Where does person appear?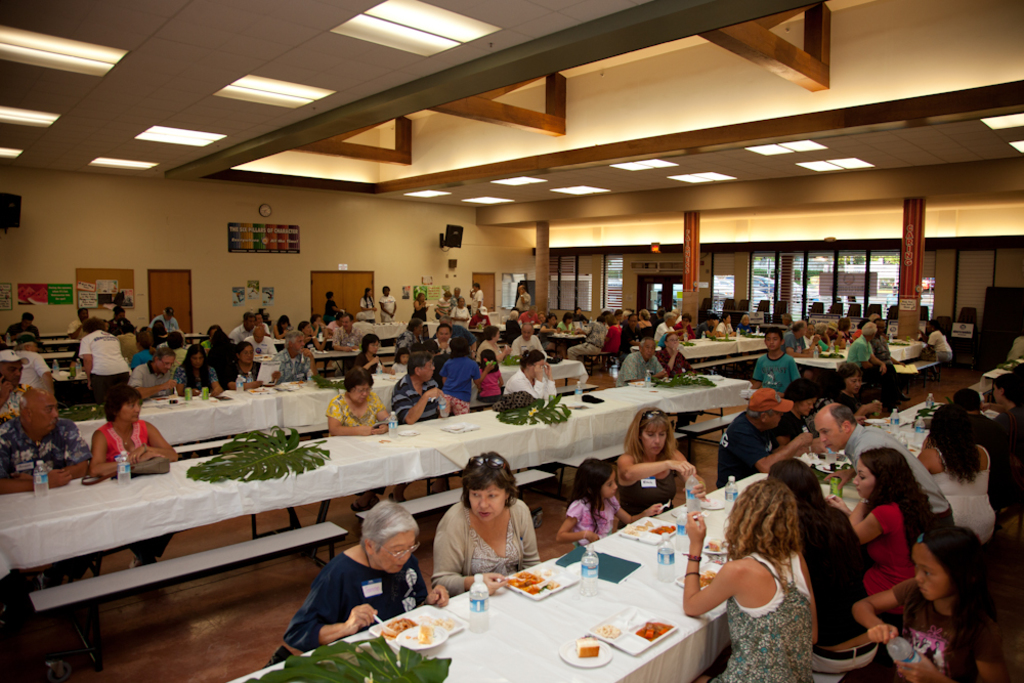
Appears at (130, 347, 183, 396).
